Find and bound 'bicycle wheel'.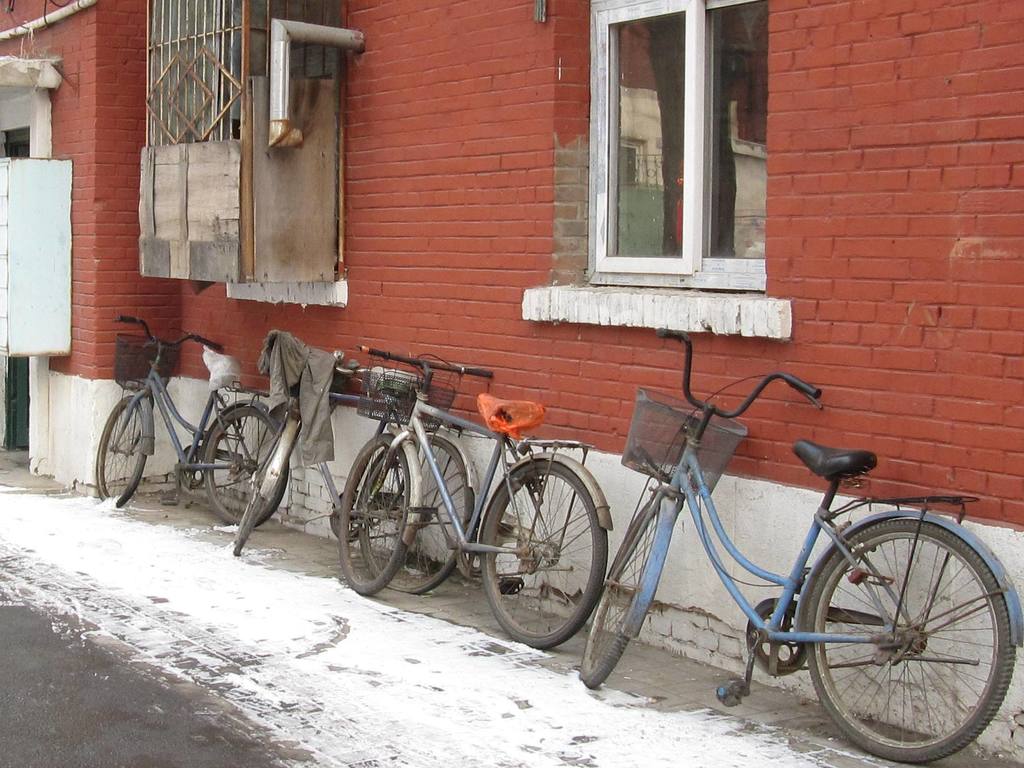
Bound: box=[355, 434, 476, 598].
